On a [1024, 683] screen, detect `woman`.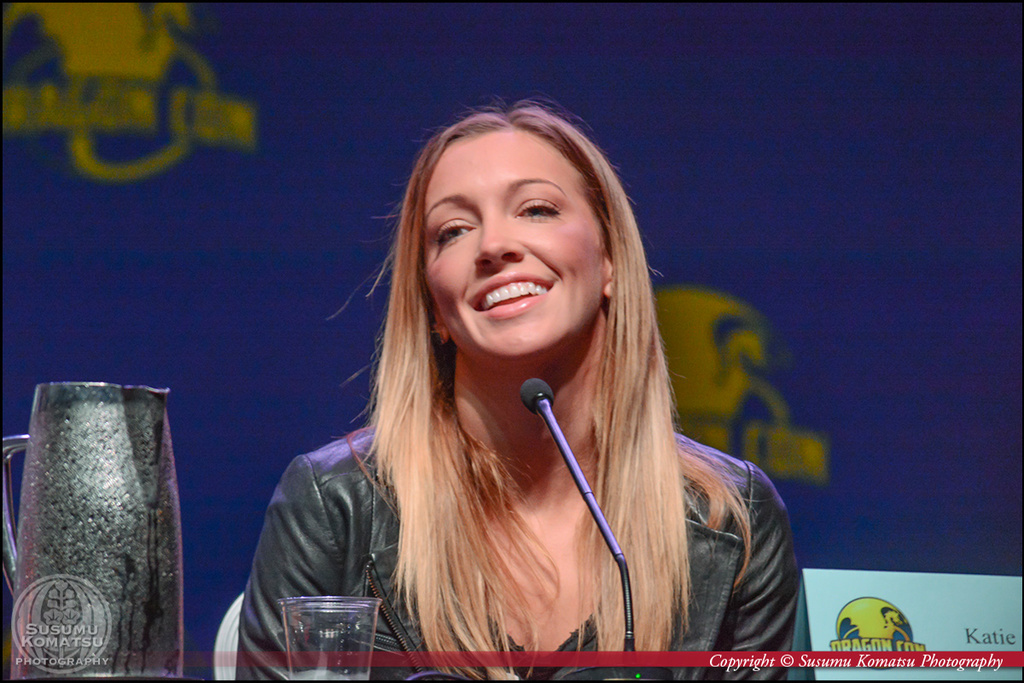
[209,94,817,669].
